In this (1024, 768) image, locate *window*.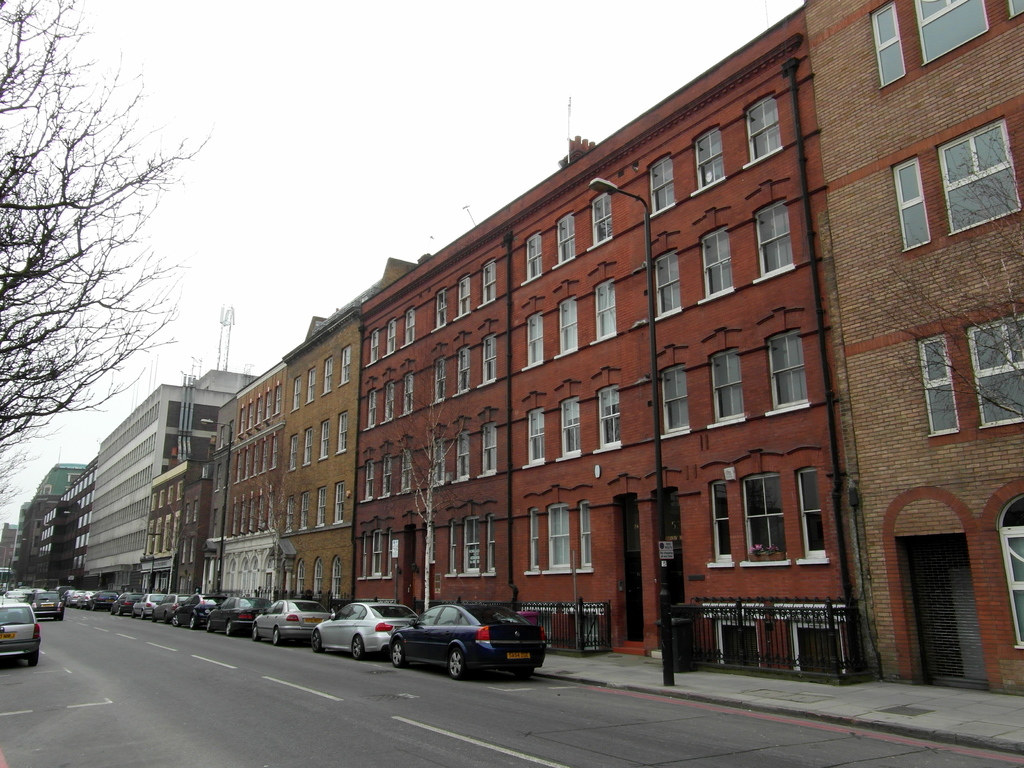
Bounding box: l=376, t=454, r=392, b=500.
